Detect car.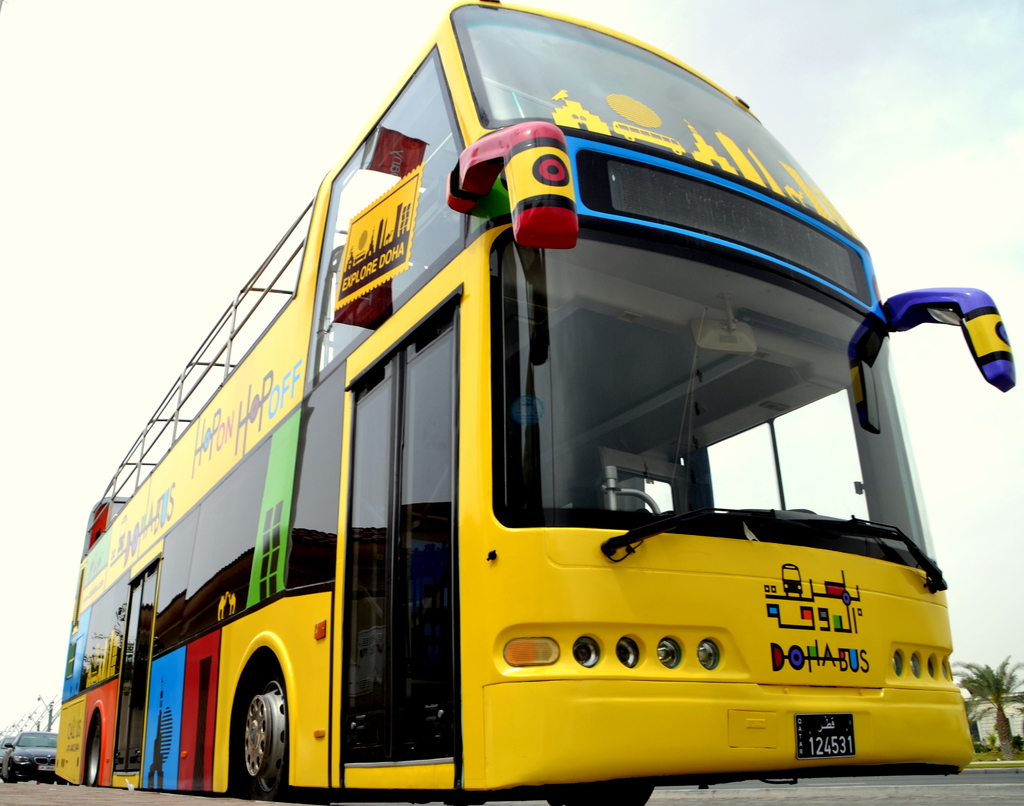
Detected at 0:734:17:774.
